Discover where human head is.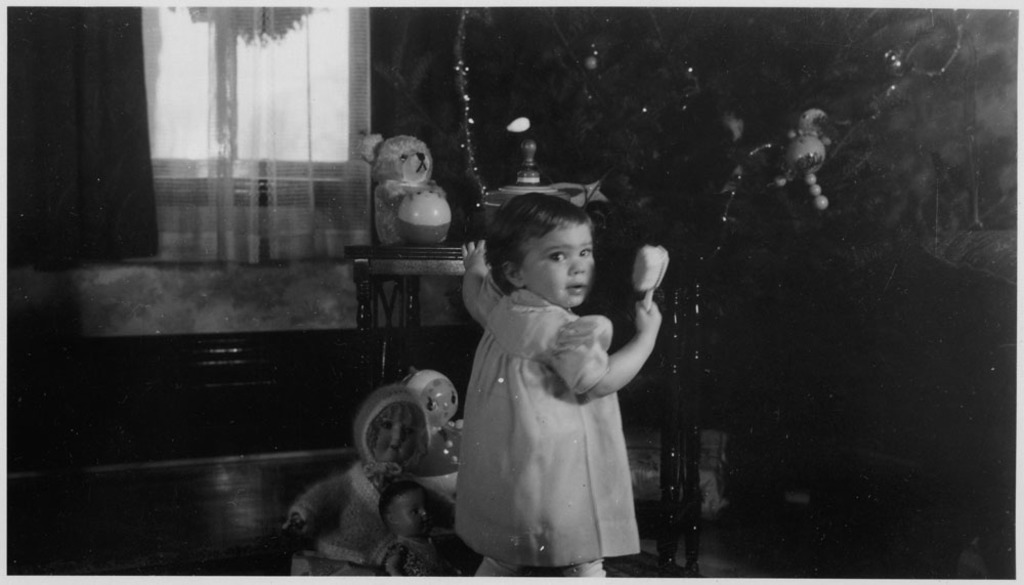
Discovered at select_region(381, 478, 431, 540).
